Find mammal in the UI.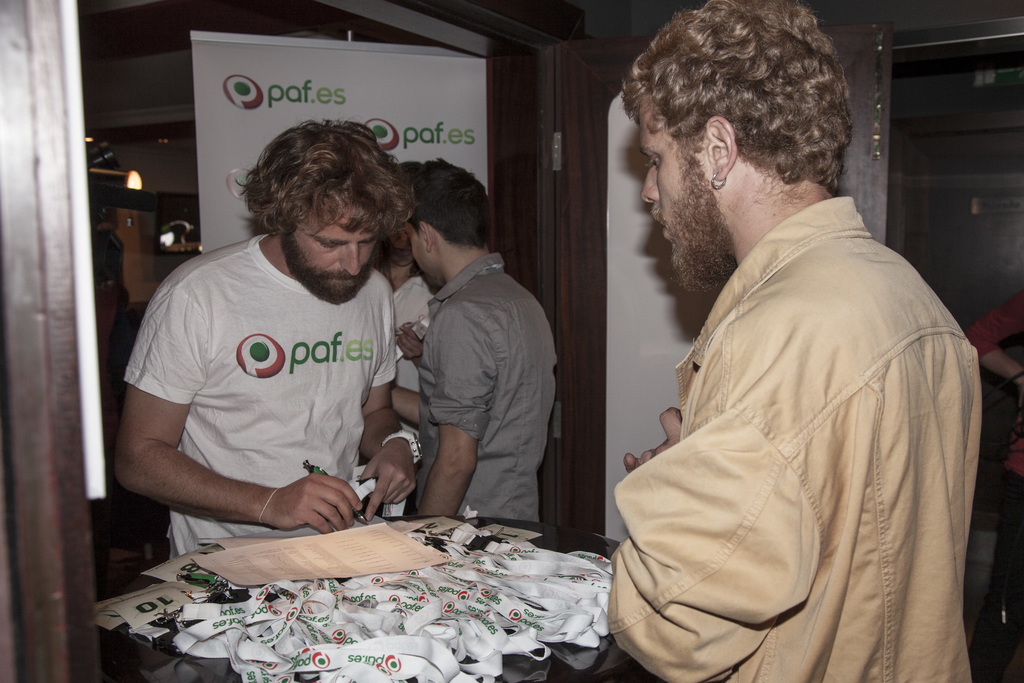
UI element at <bbox>606, 0, 982, 682</bbox>.
